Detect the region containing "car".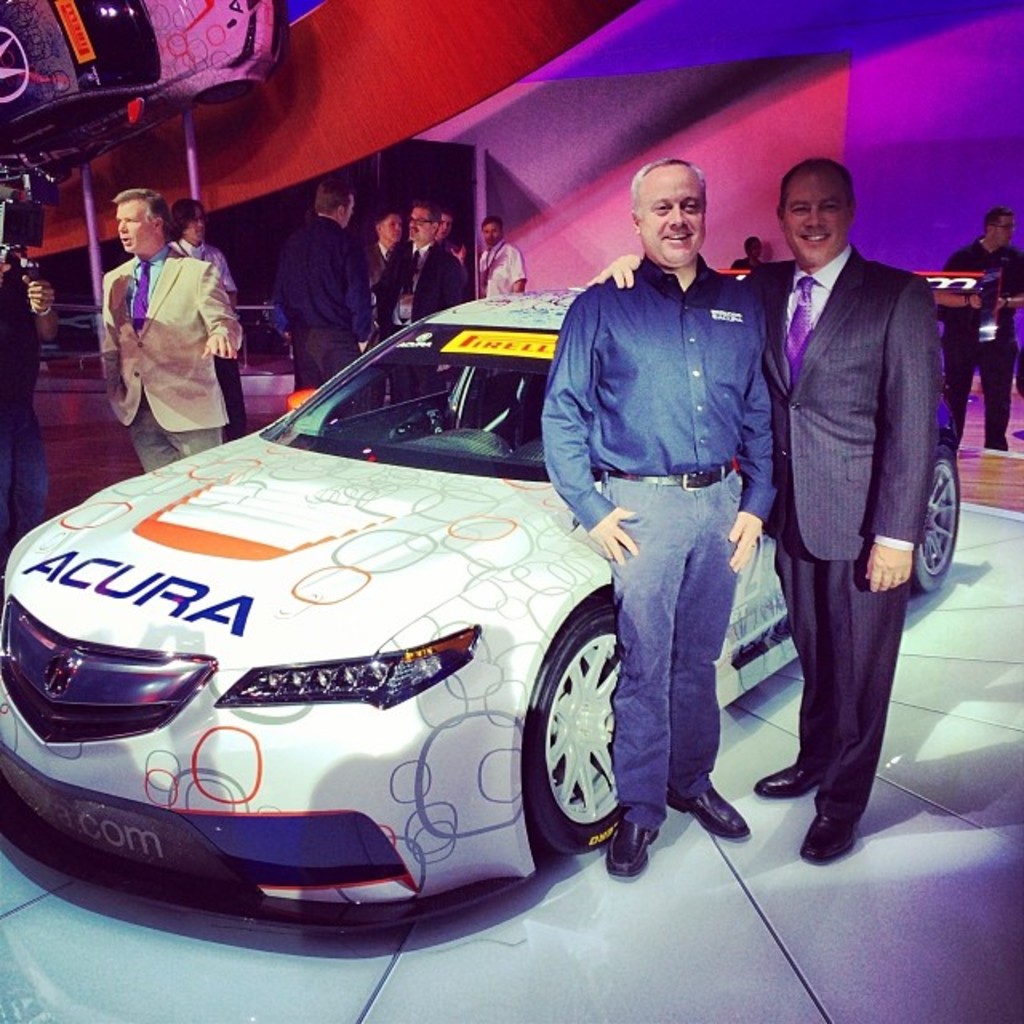
box=[0, 0, 310, 184].
